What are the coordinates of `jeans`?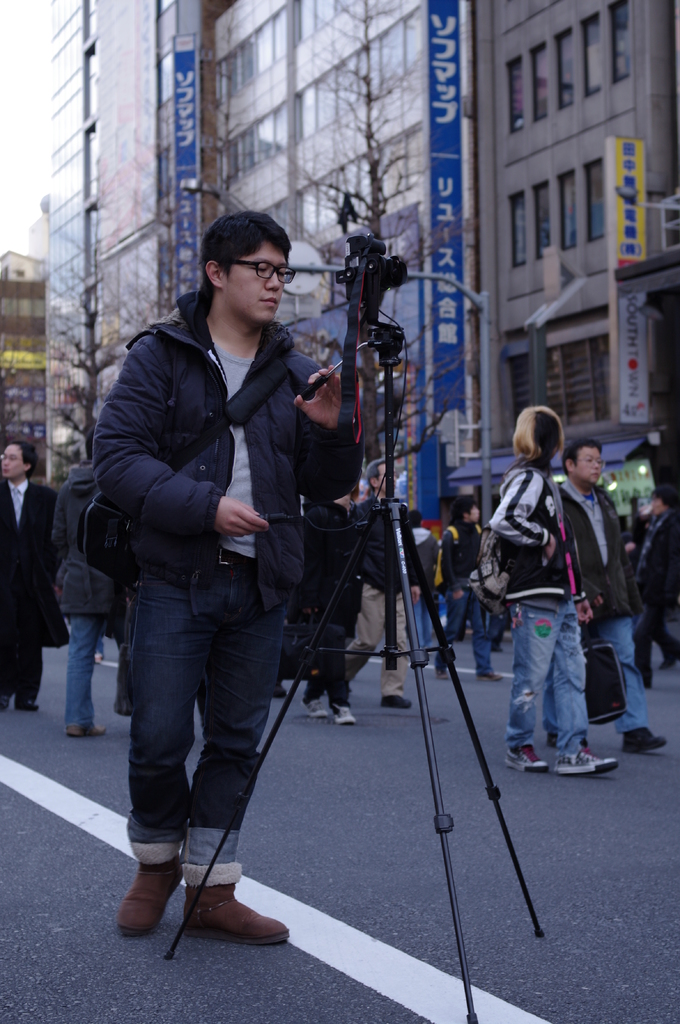
x1=118 y1=547 x2=291 y2=899.
